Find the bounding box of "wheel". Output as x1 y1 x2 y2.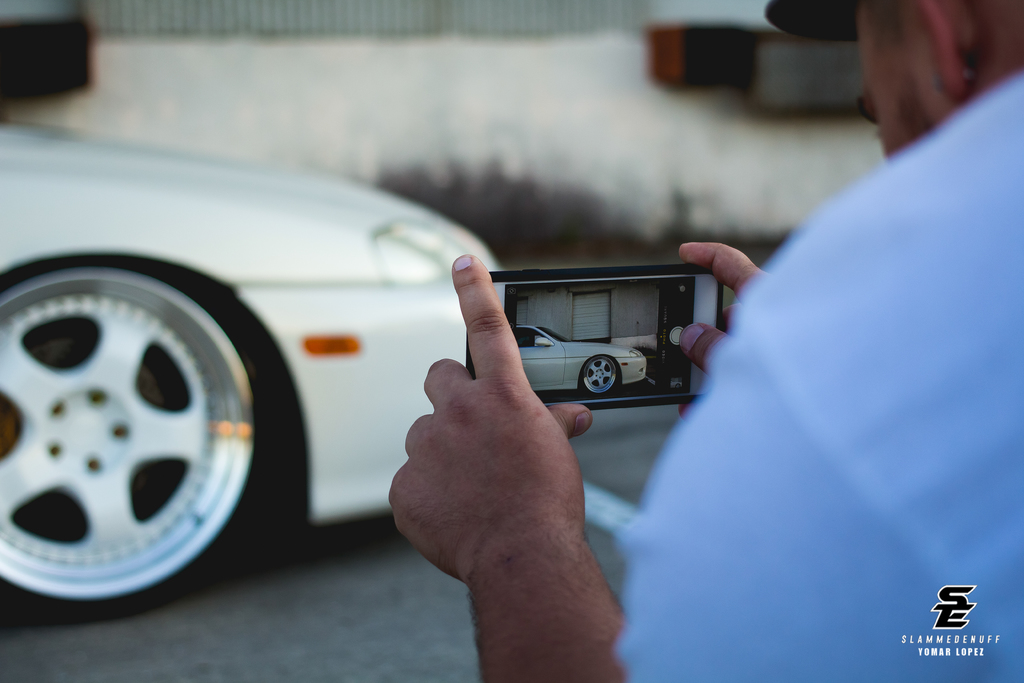
577 354 618 393.
